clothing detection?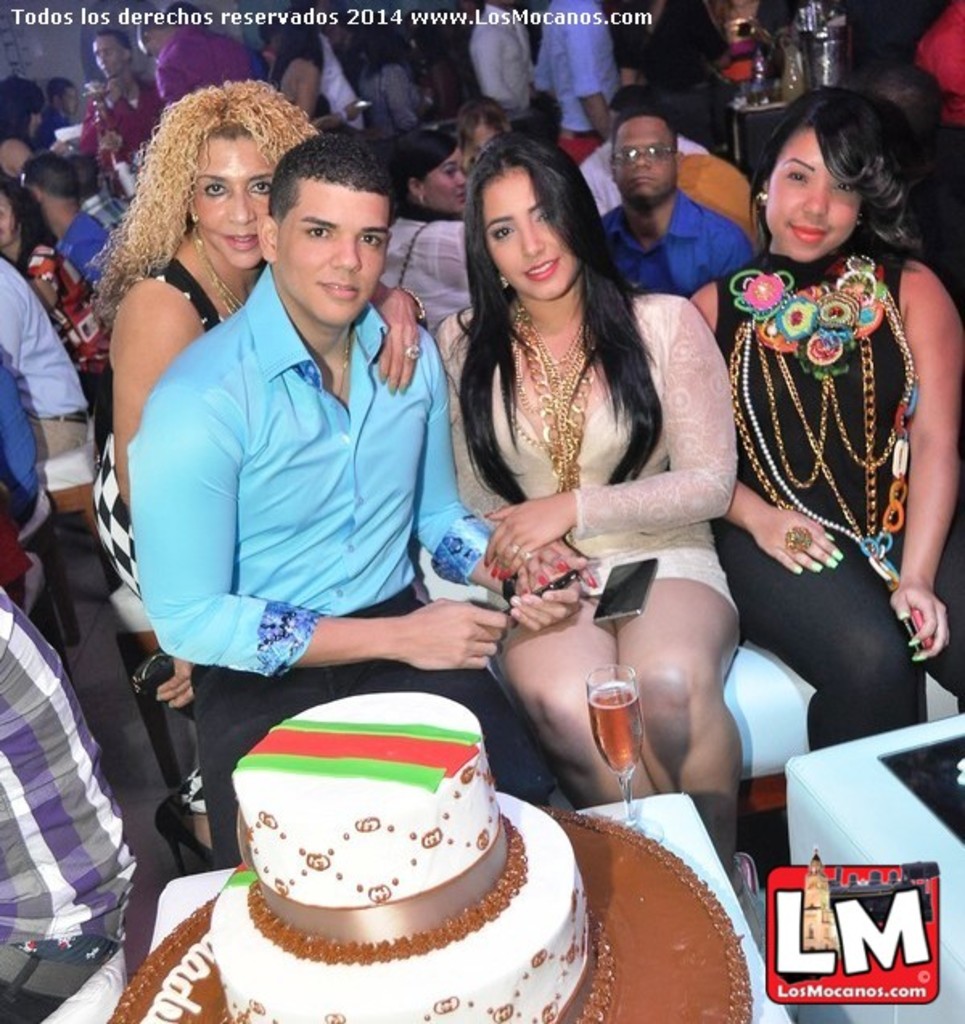
[x1=0, y1=588, x2=140, y2=1022]
